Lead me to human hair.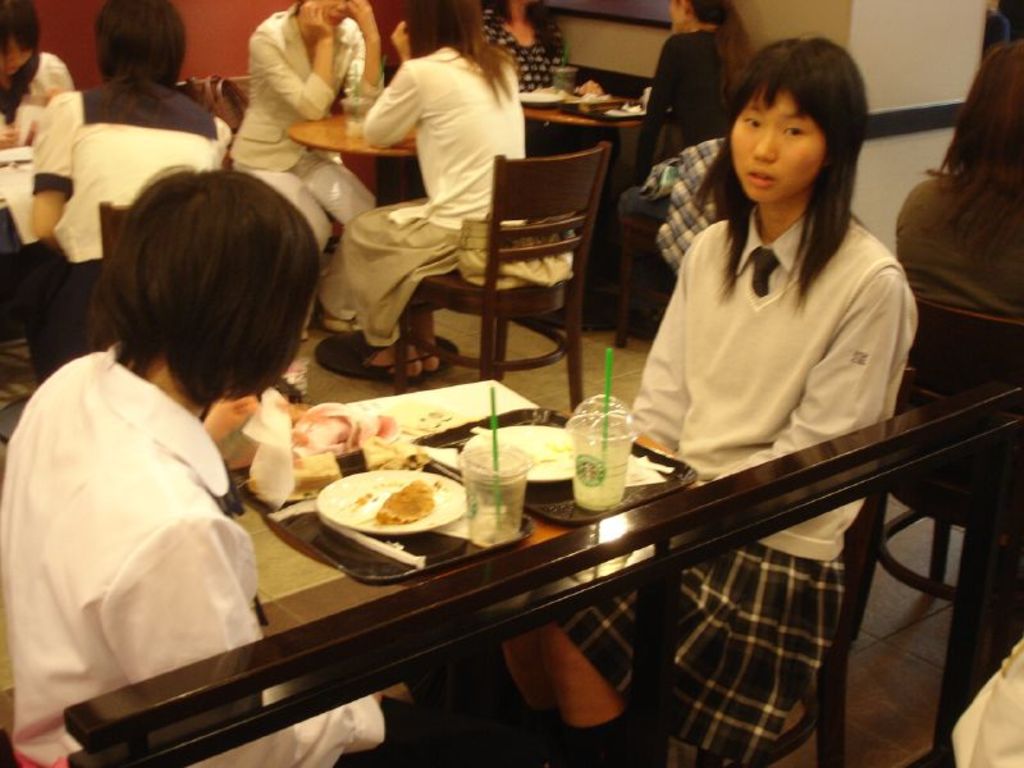
Lead to box(289, 0, 306, 18).
